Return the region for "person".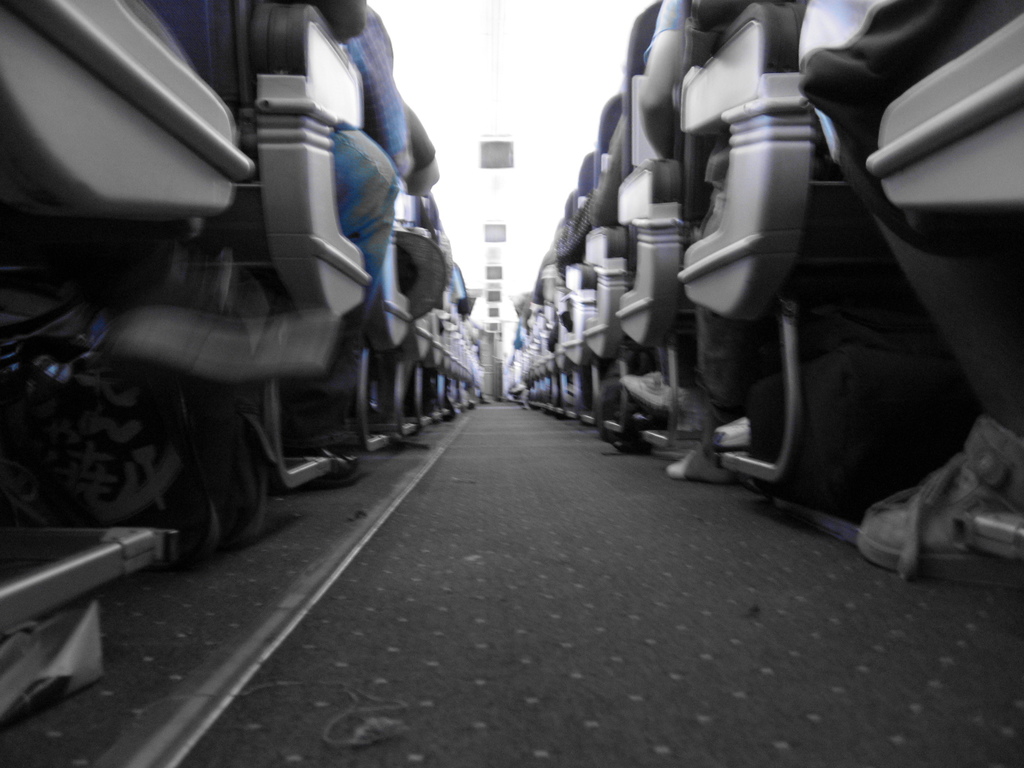
bbox=[409, 110, 451, 328].
